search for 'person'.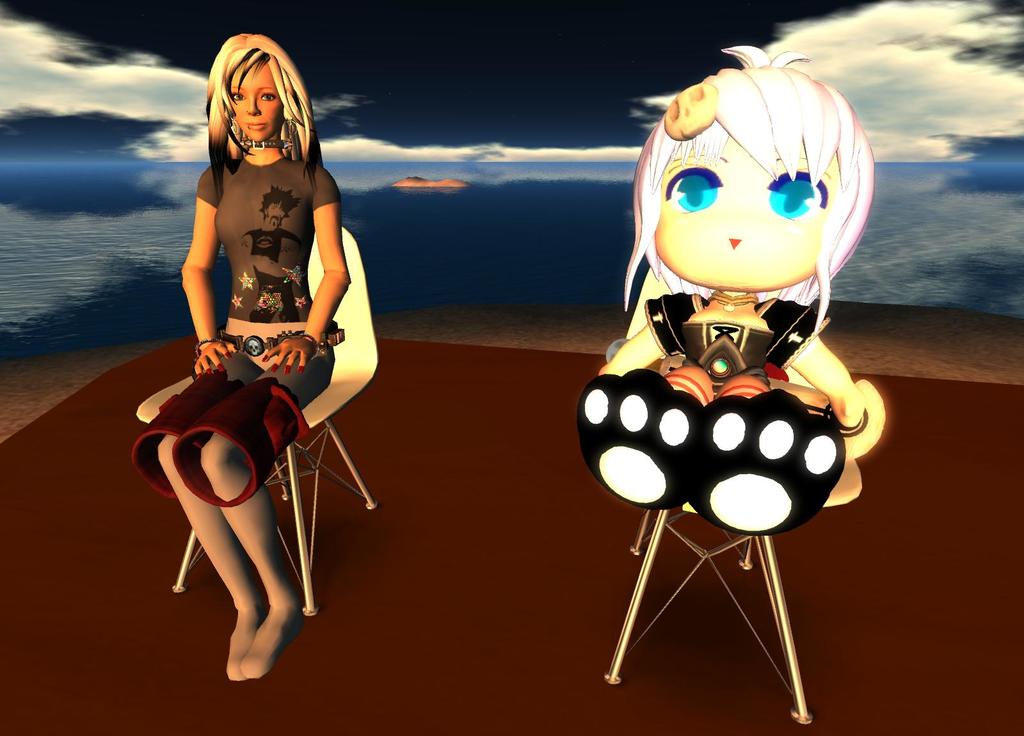
Found at <region>131, 35, 350, 680</region>.
